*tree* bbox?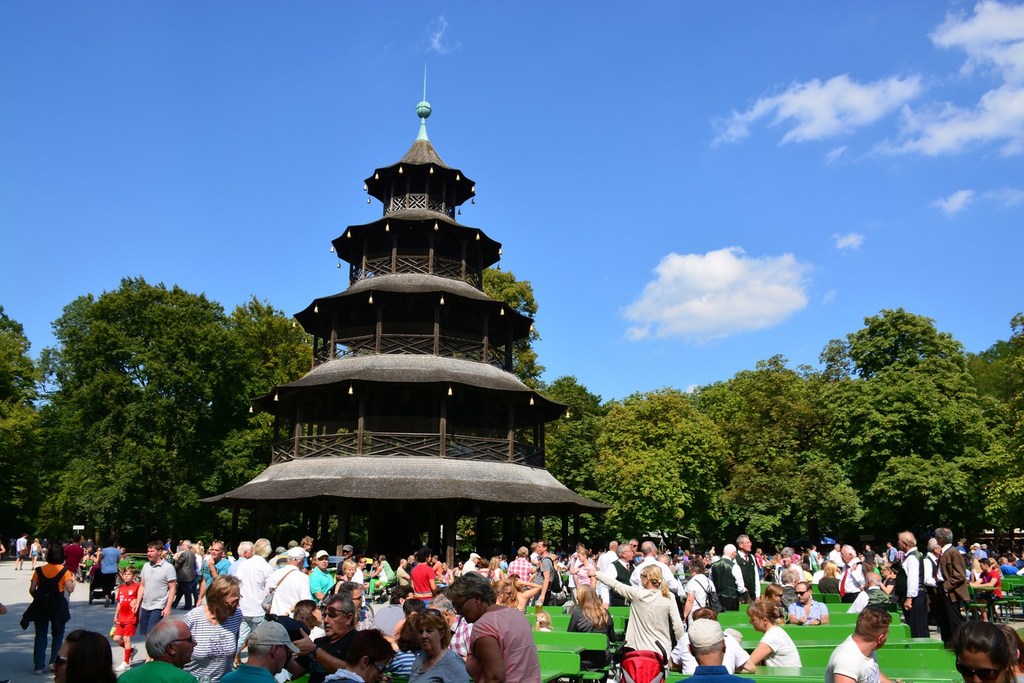
[x1=977, y1=309, x2=1023, y2=540]
